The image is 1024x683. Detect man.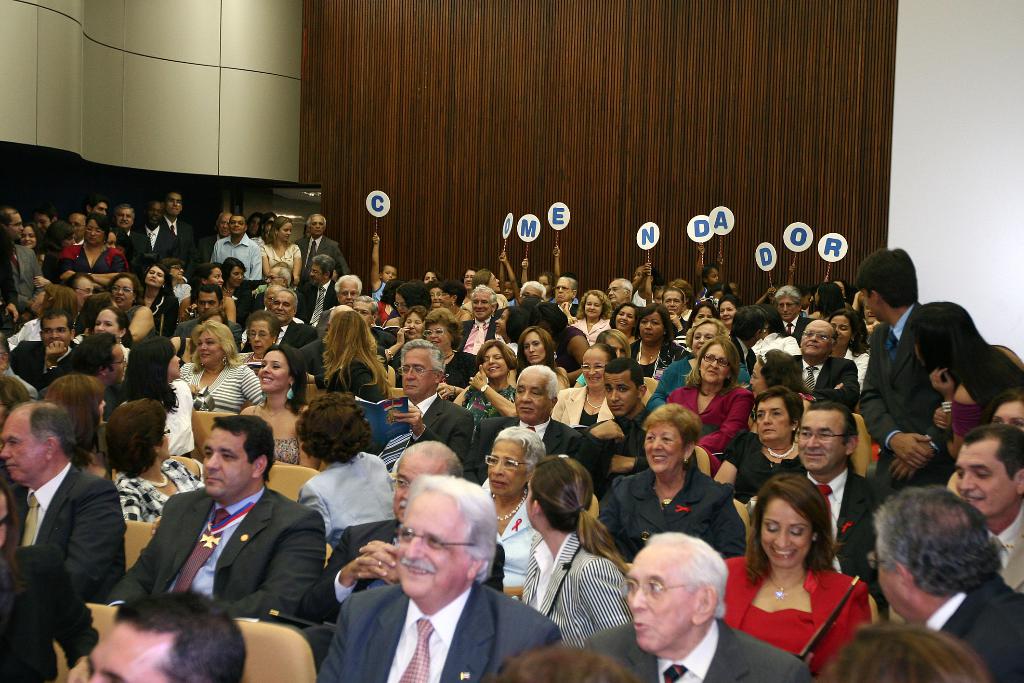
Detection: 725,304,769,373.
